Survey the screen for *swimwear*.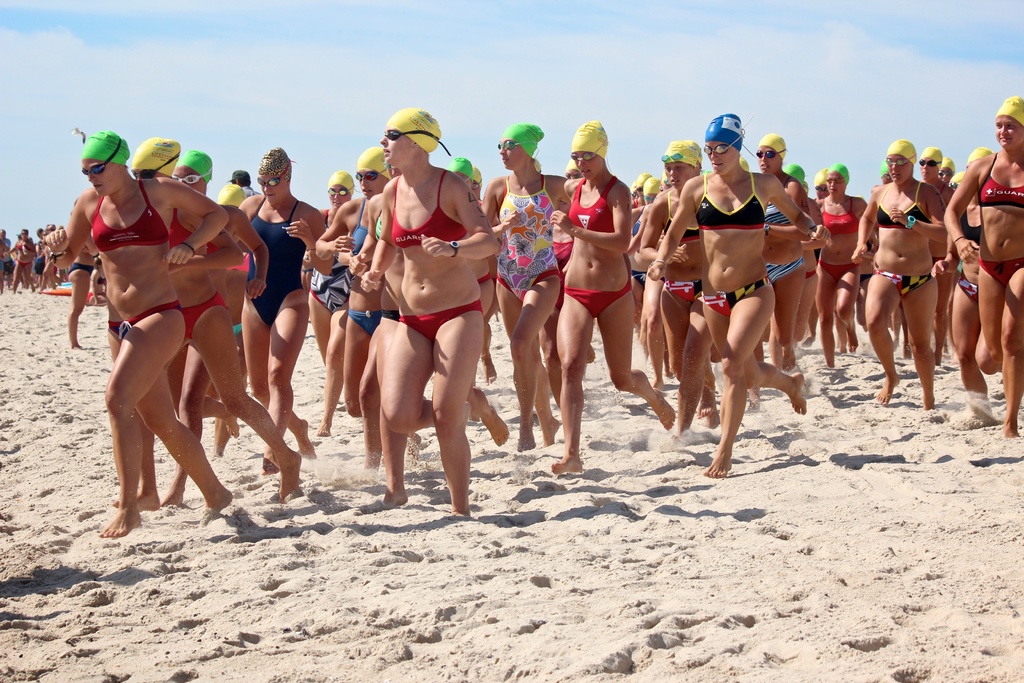
Survey found: [x1=249, y1=199, x2=309, y2=325].
